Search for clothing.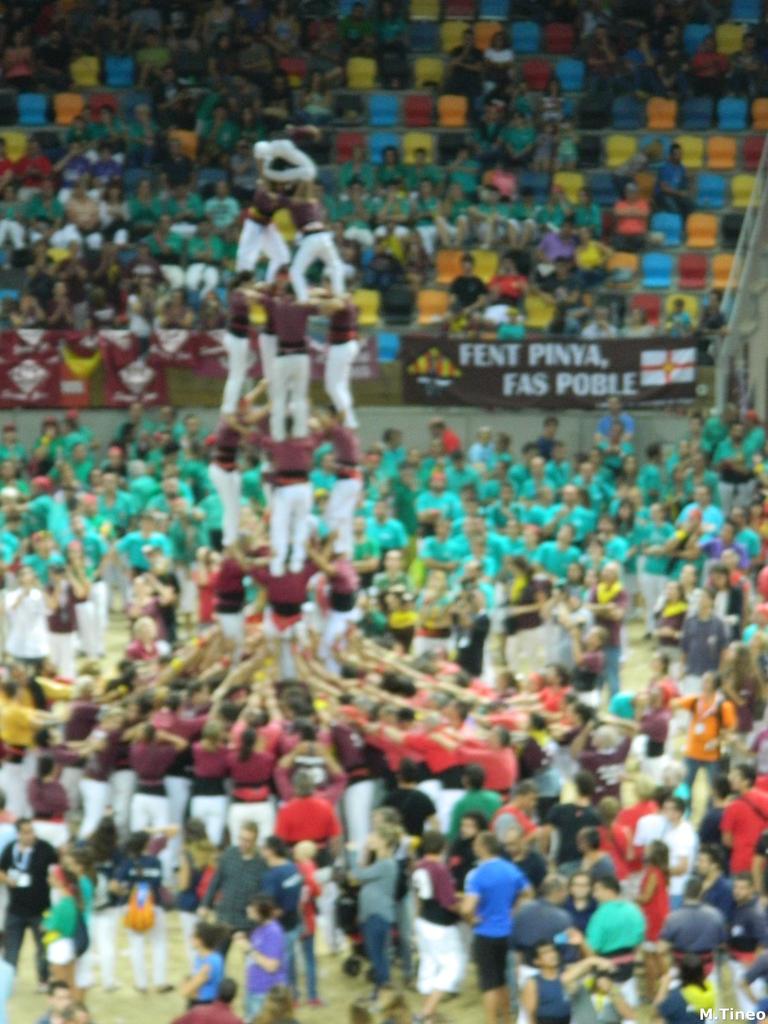
Found at Rect(670, 687, 744, 825).
